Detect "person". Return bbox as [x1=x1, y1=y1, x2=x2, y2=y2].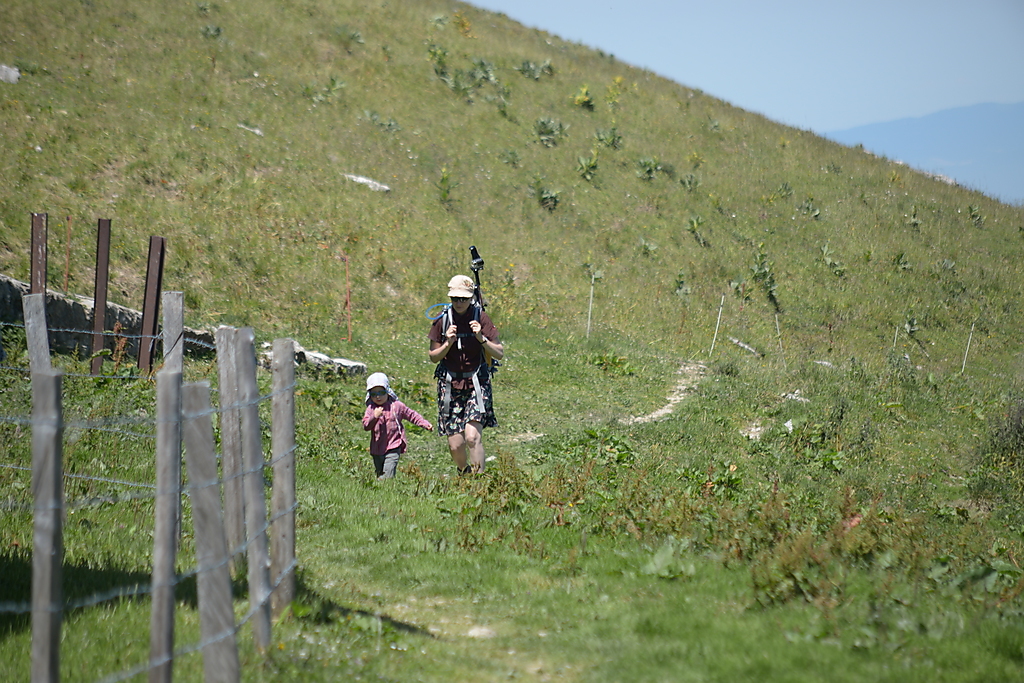
[x1=364, y1=368, x2=431, y2=494].
